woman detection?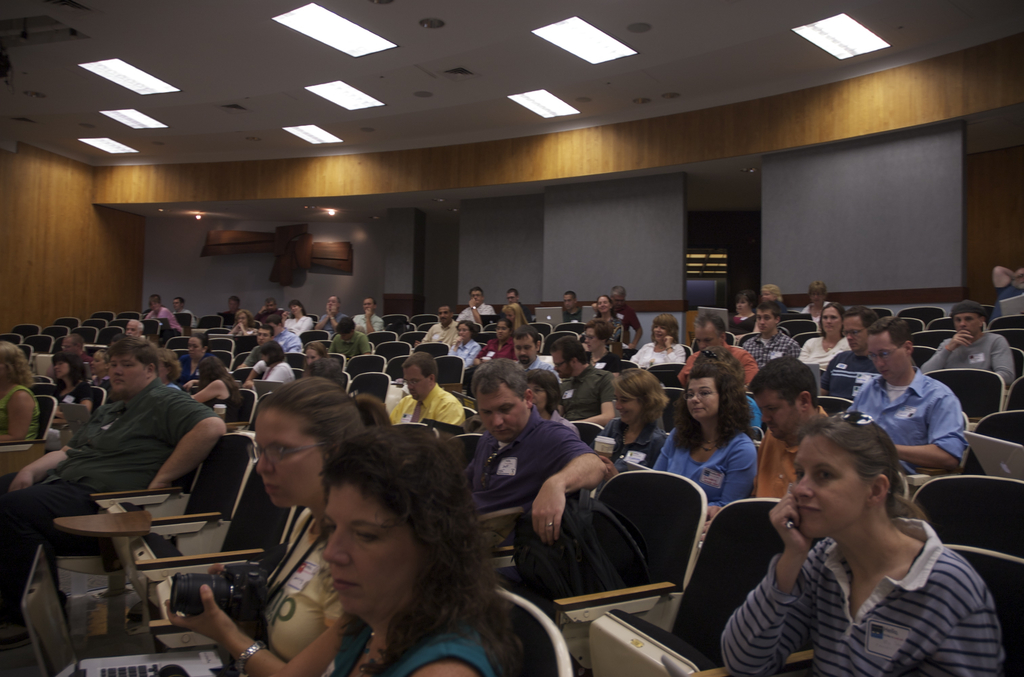
(44,350,97,454)
